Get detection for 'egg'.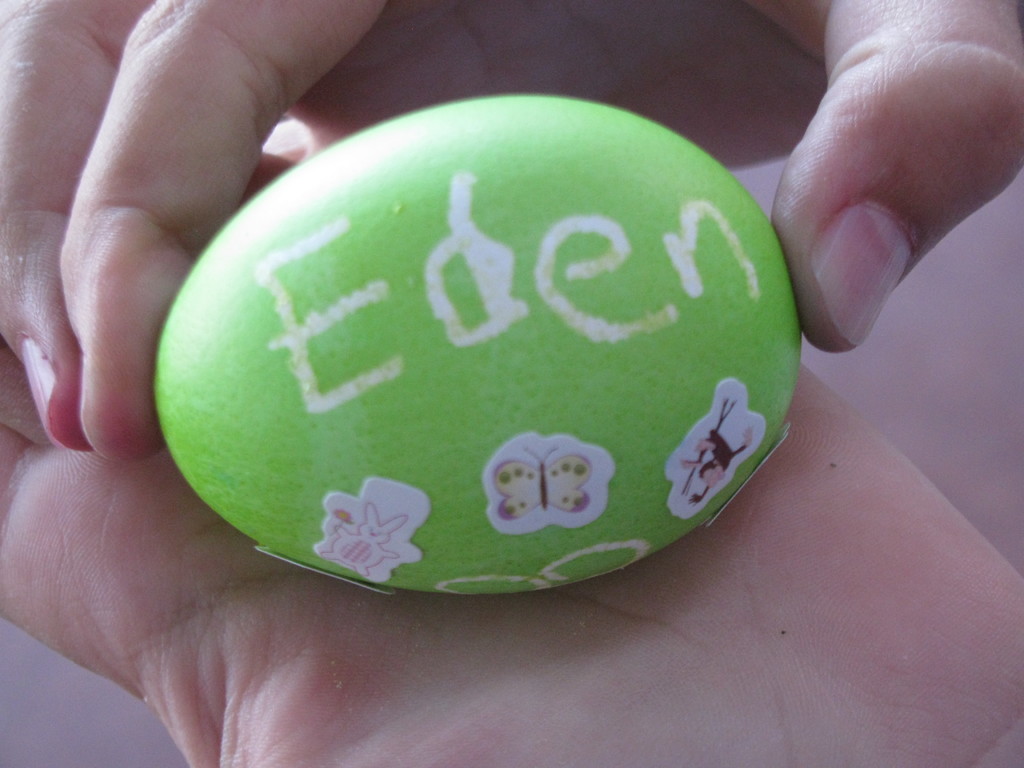
Detection: Rect(152, 89, 804, 593).
